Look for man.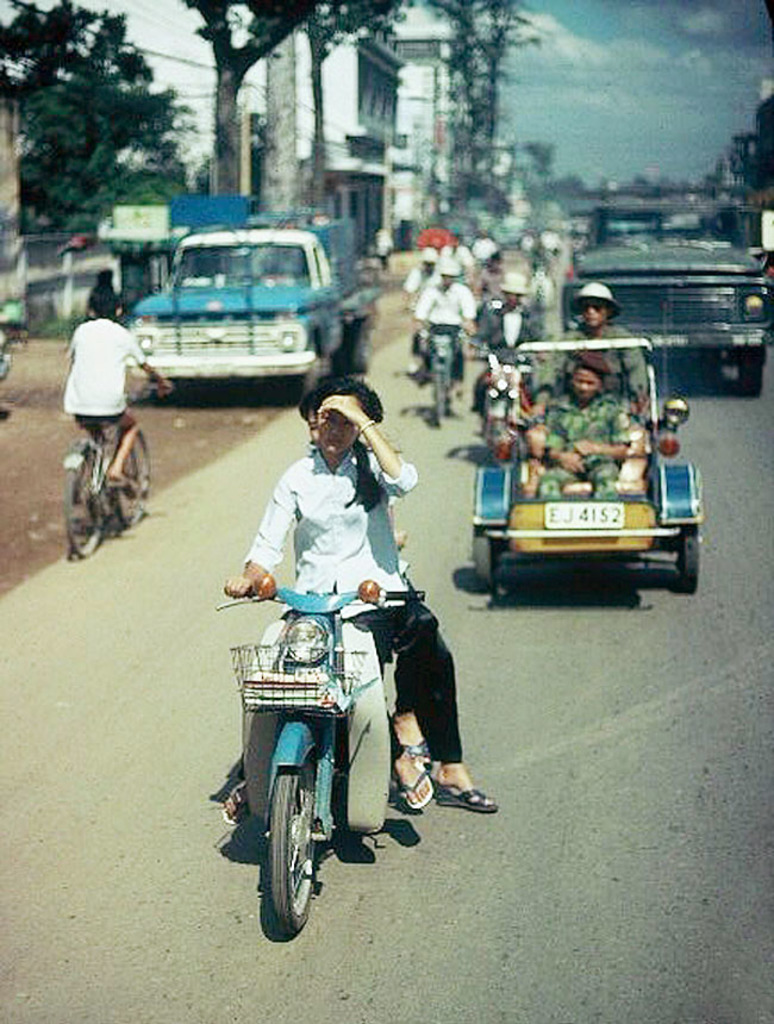
Found: <box>536,282,658,422</box>.
